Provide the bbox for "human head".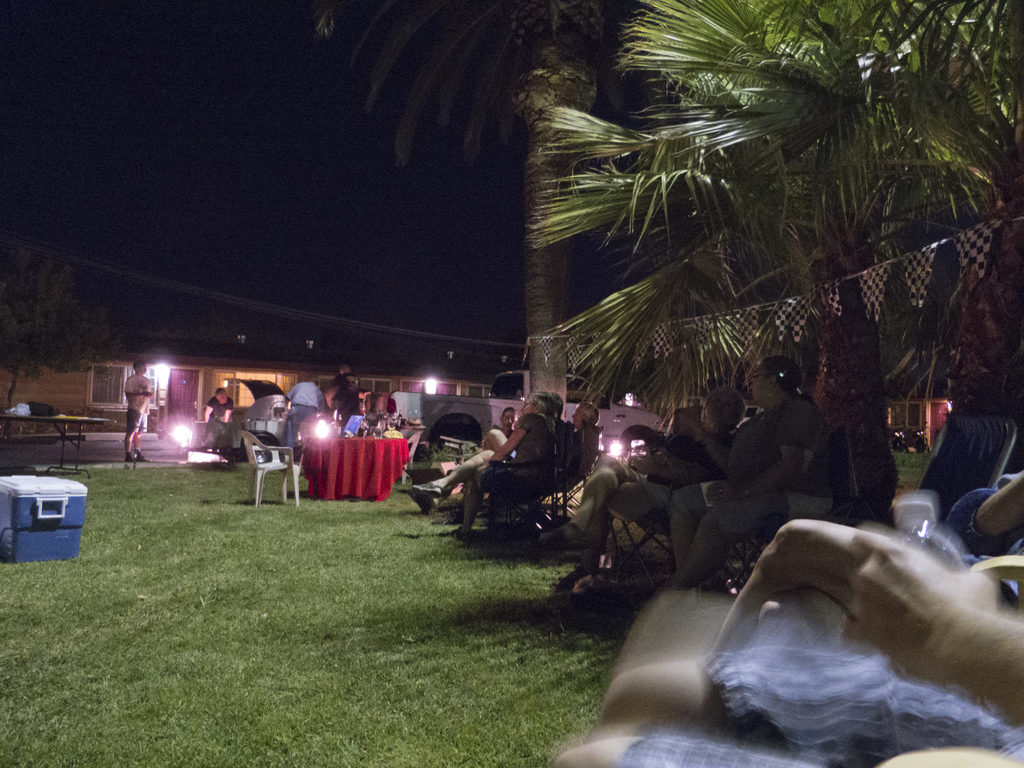
[left=131, top=358, right=149, bottom=373].
